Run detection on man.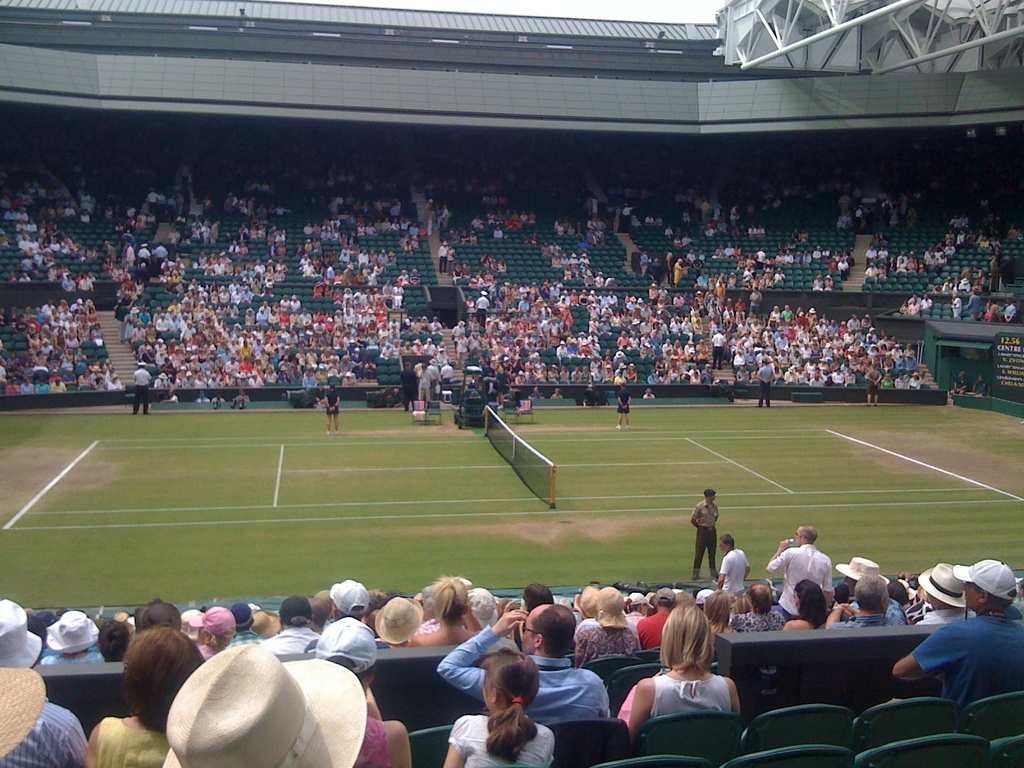
Result: (left=691, top=483, right=722, bottom=580).
